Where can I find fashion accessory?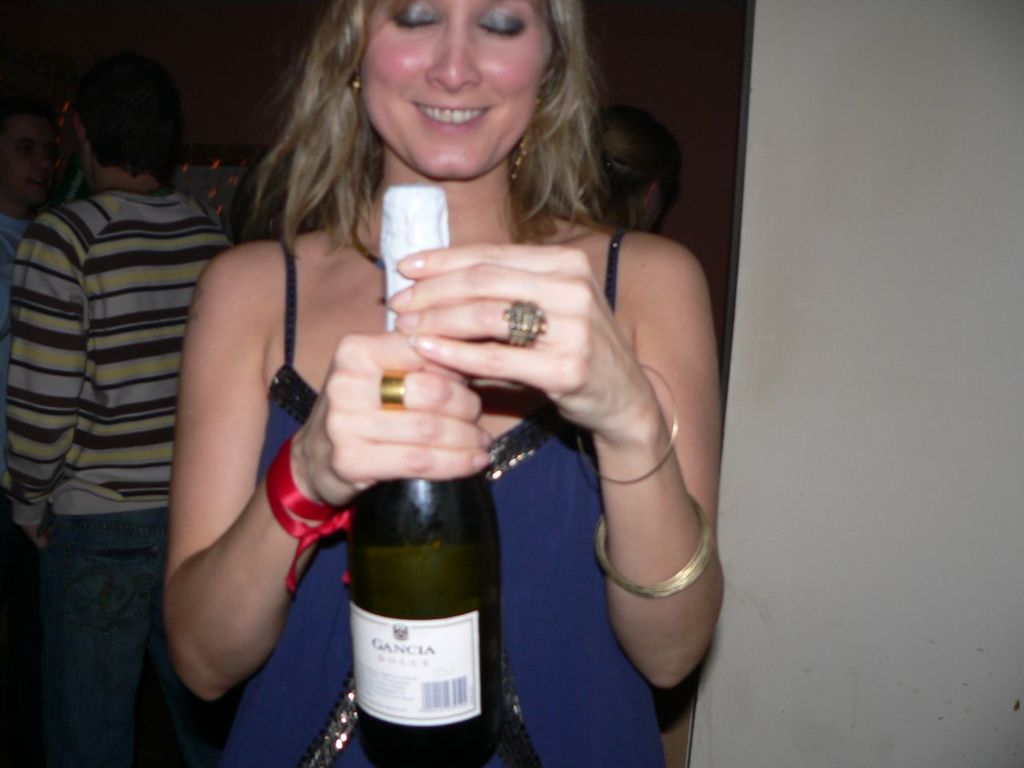
You can find it at (left=502, top=298, right=554, bottom=350).
